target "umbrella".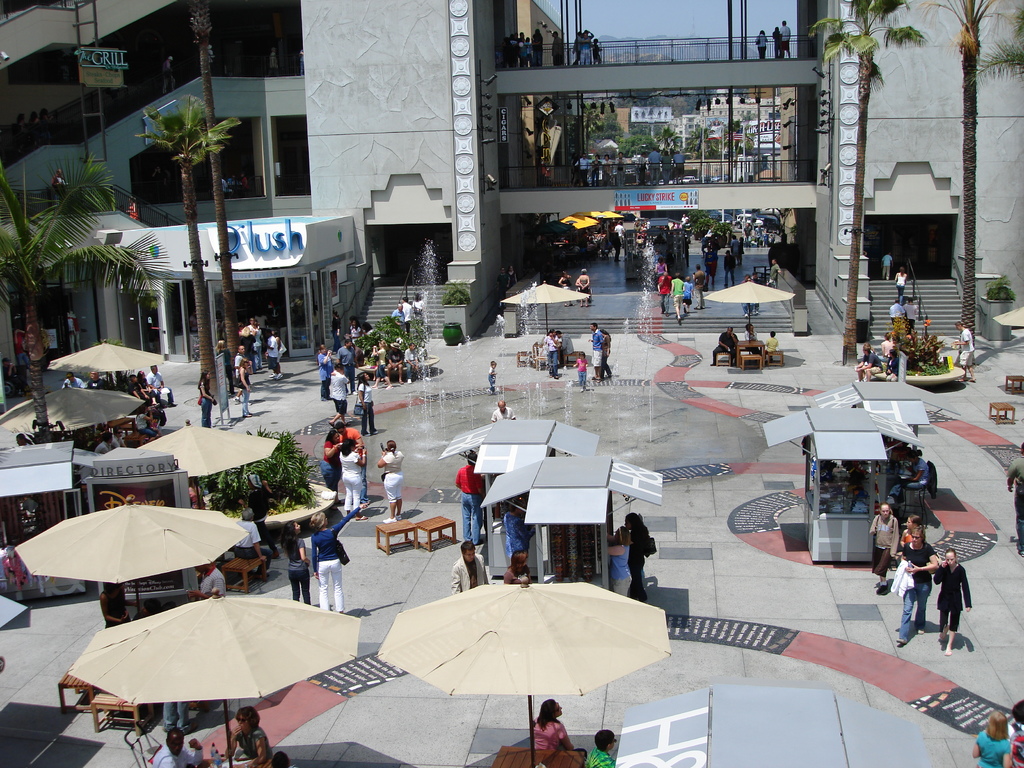
Target region: bbox=[500, 276, 591, 333].
